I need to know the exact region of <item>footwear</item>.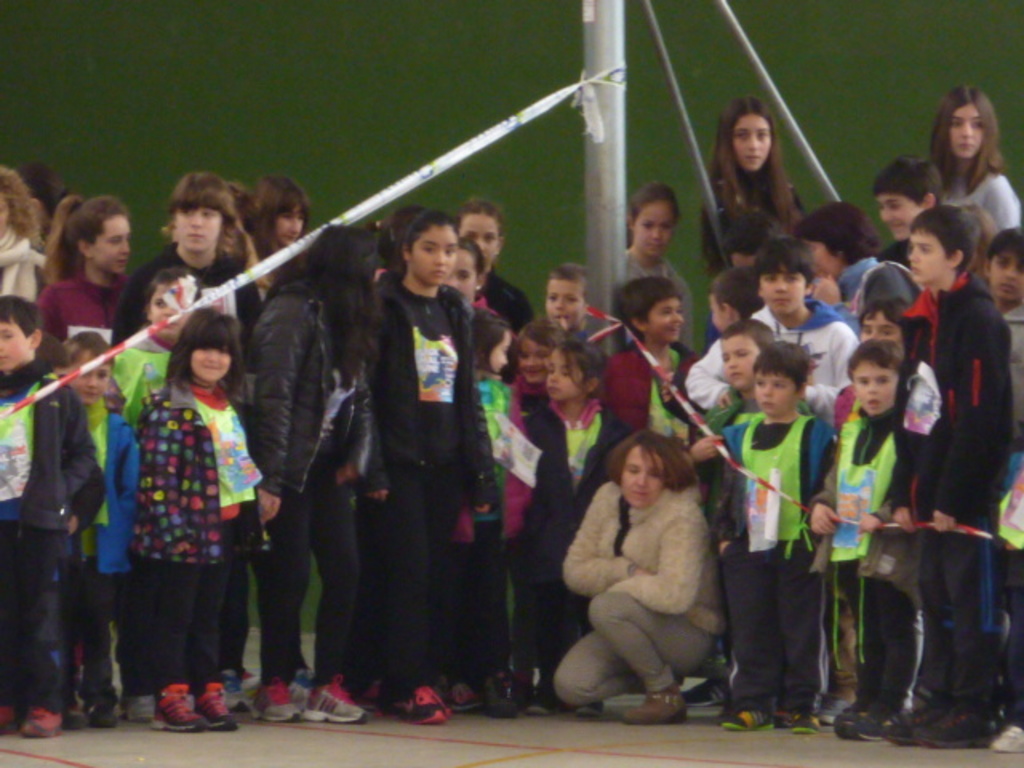
Region: box(688, 675, 733, 704).
